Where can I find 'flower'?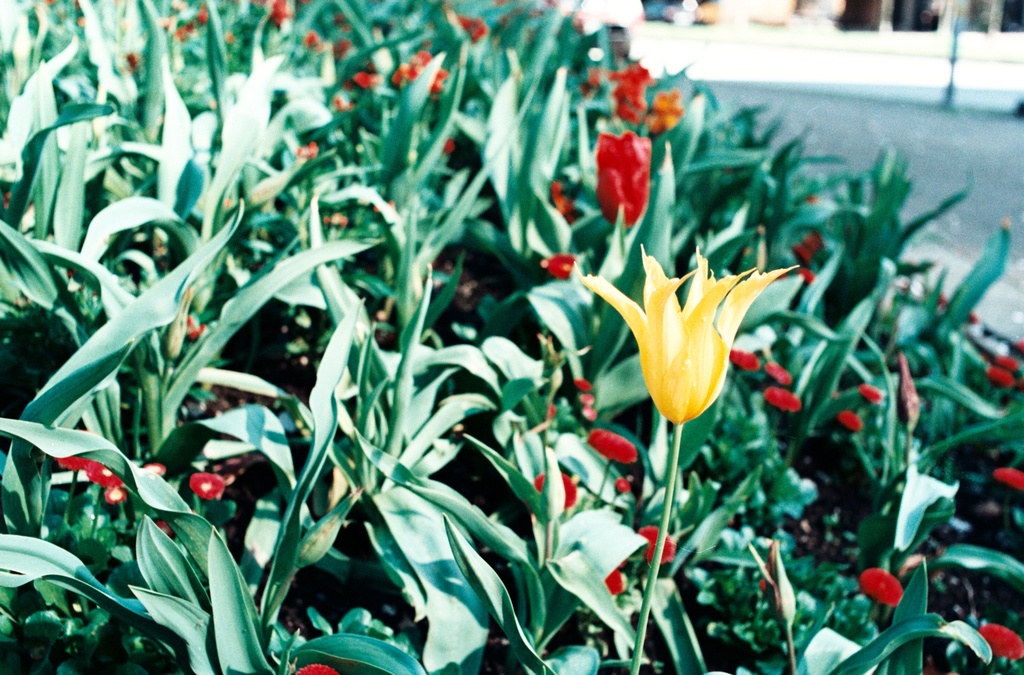
You can find it at x1=545, y1=251, x2=573, y2=273.
